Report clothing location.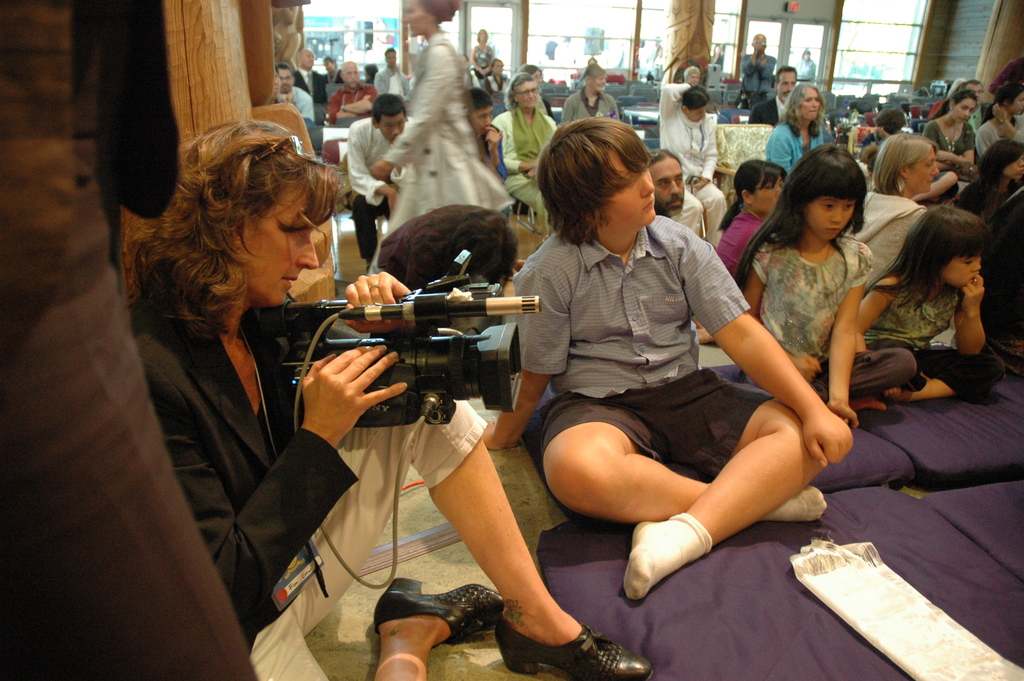
Report: [271, 86, 316, 121].
